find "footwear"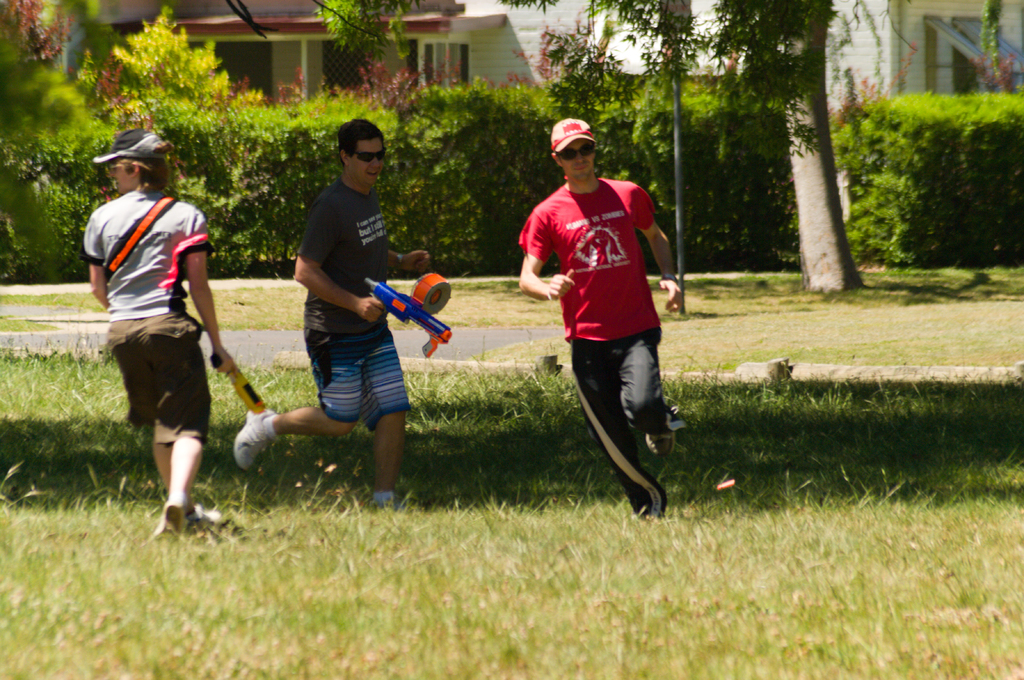
detection(143, 465, 204, 540)
